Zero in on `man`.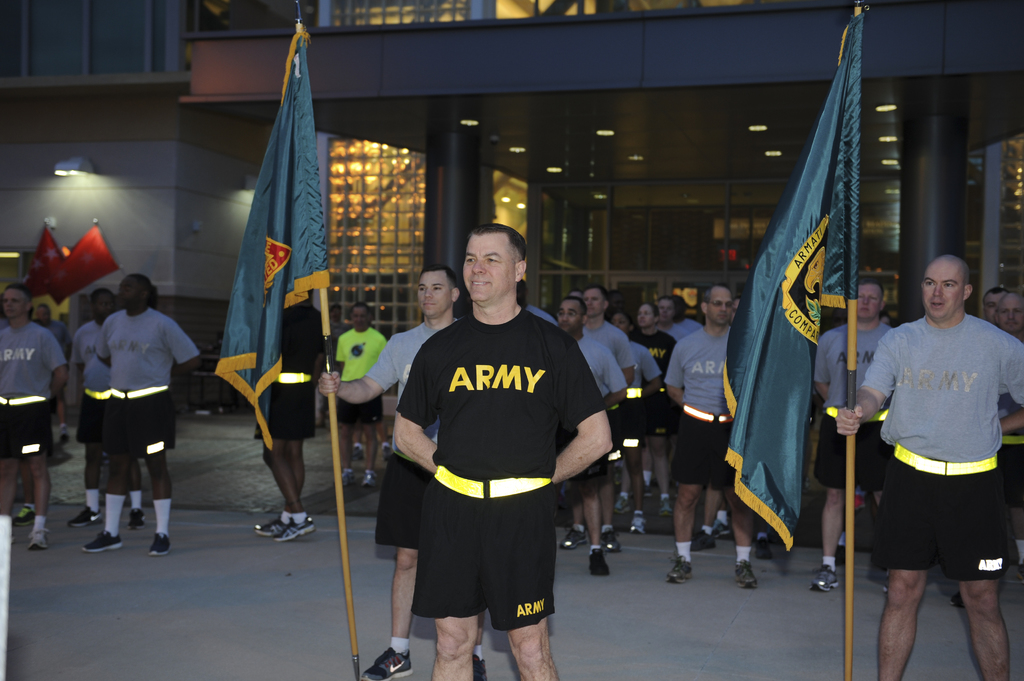
Zeroed in: {"left": 581, "top": 280, "right": 660, "bottom": 408}.
